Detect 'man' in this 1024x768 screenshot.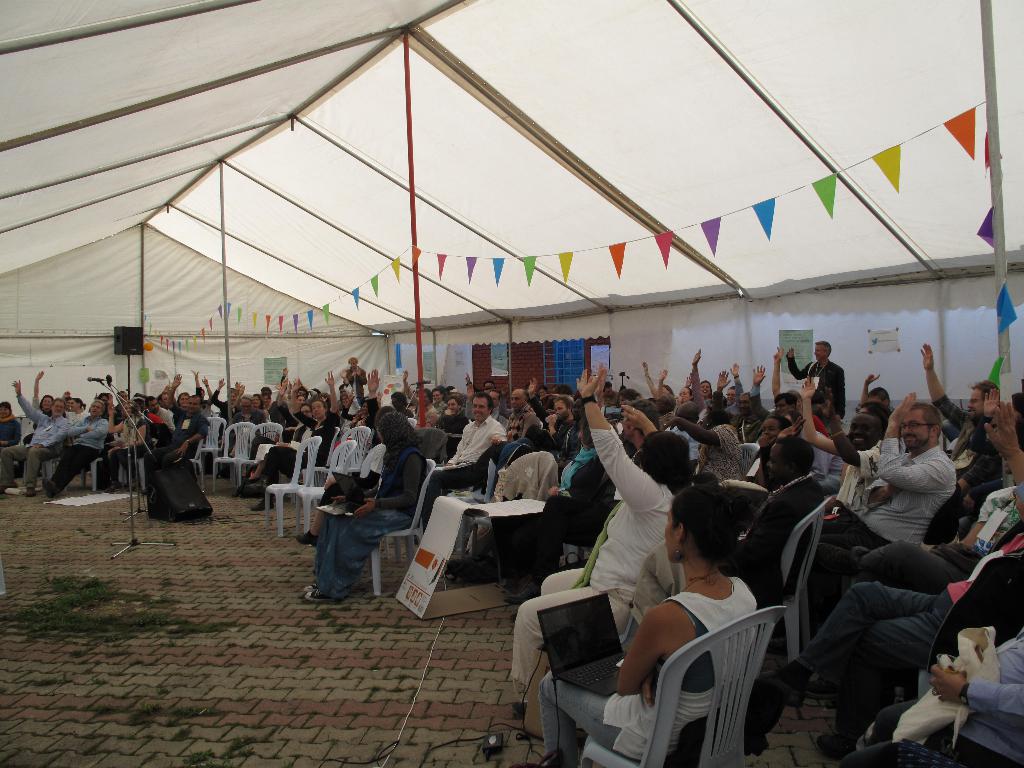
Detection: l=423, t=392, r=508, b=526.
